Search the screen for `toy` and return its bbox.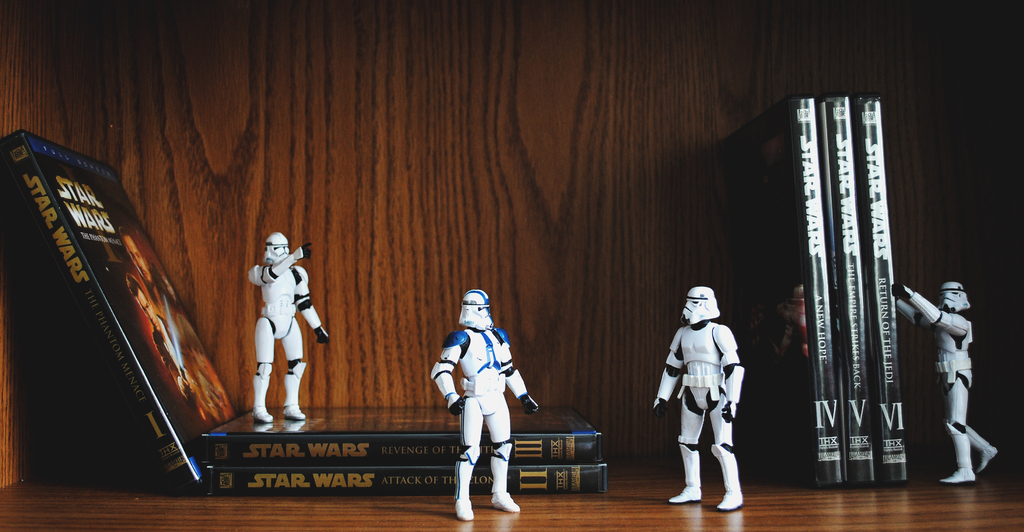
Found: {"x1": 653, "y1": 287, "x2": 746, "y2": 512}.
